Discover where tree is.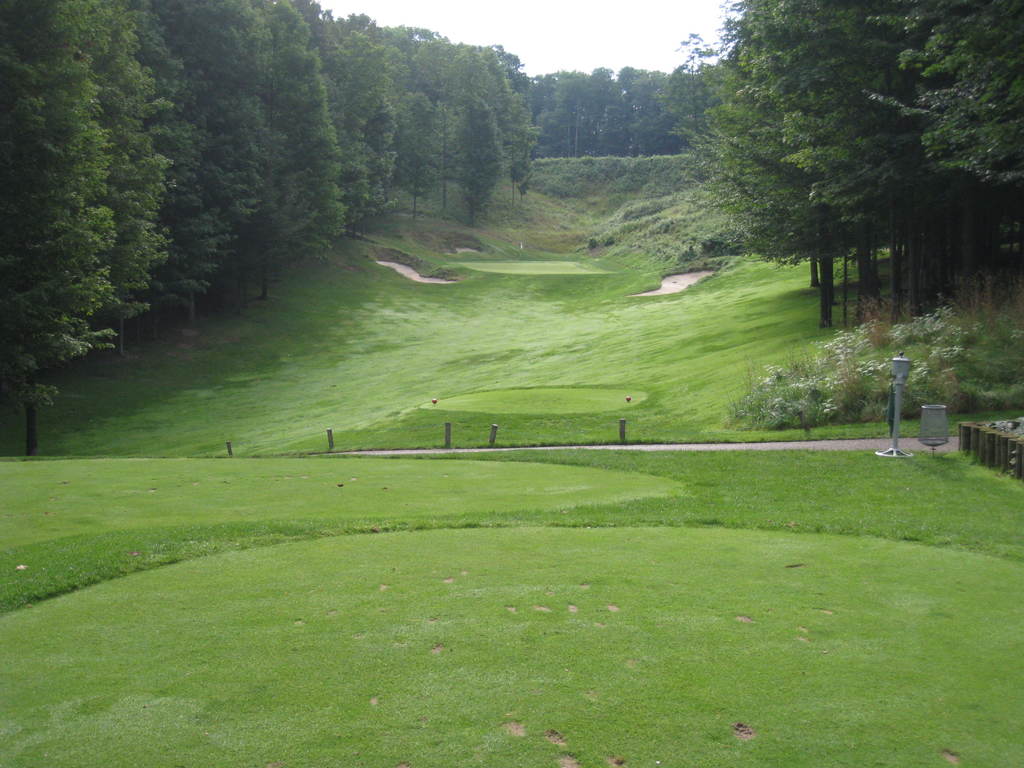
Discovered at locate(607, 53, 673, 161).
